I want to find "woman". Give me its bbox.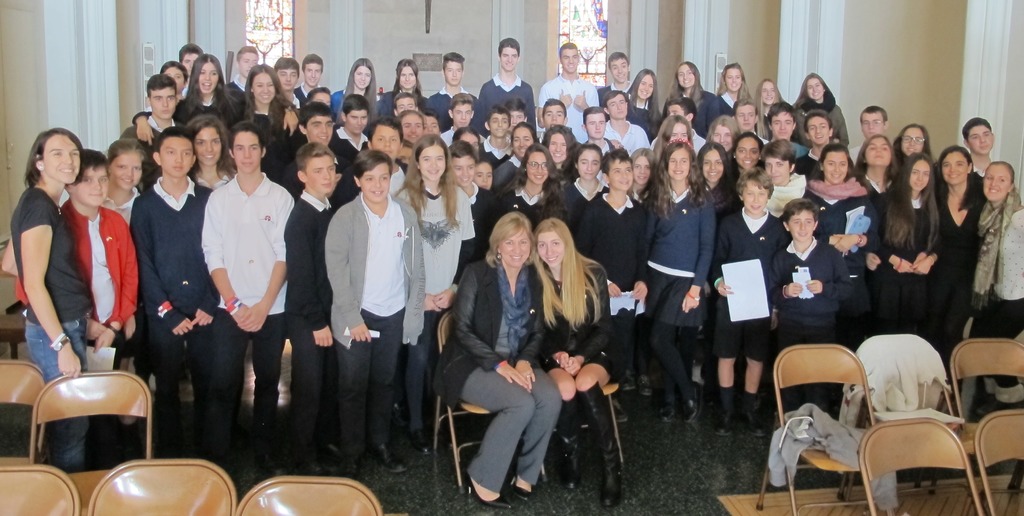
[x1=931, y1=143, x2=984, y2=405].
